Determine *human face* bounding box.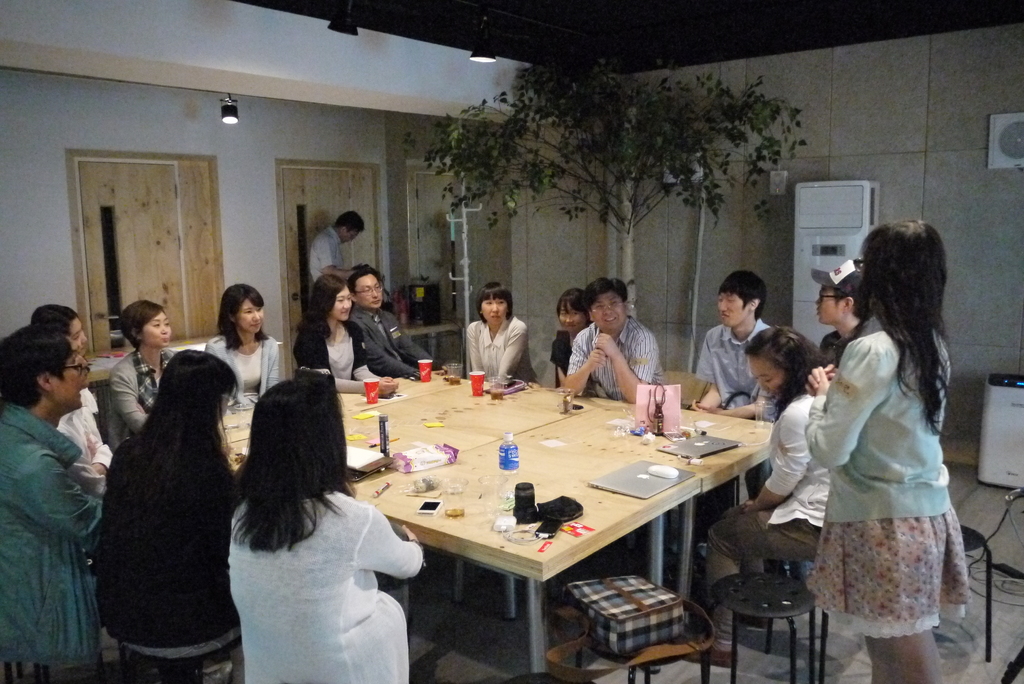
Determined: <bbox>335, 286, 352, 321</bbox>.
